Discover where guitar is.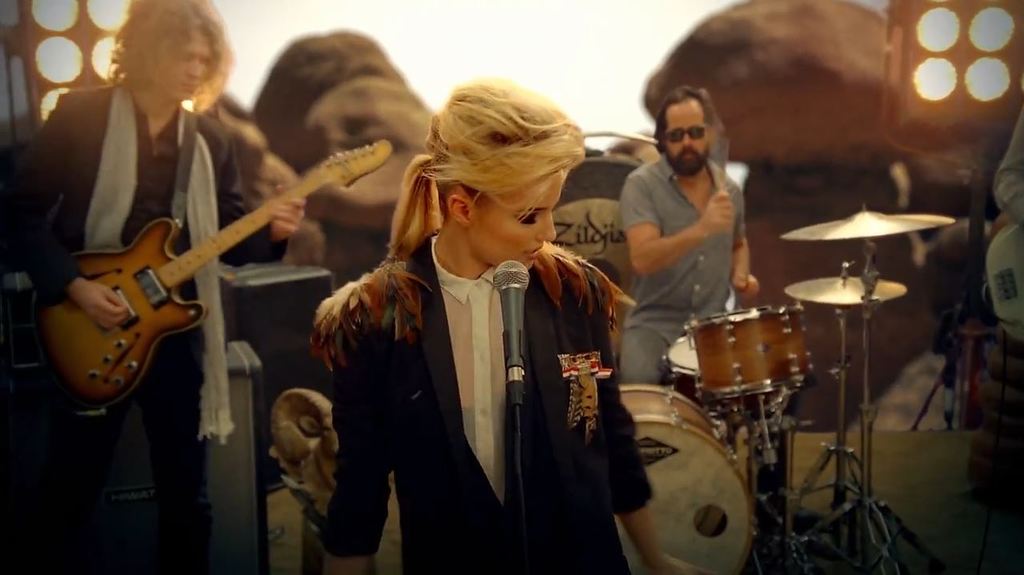
Discovered at left=15, top=139, right=392, bottom=422.
